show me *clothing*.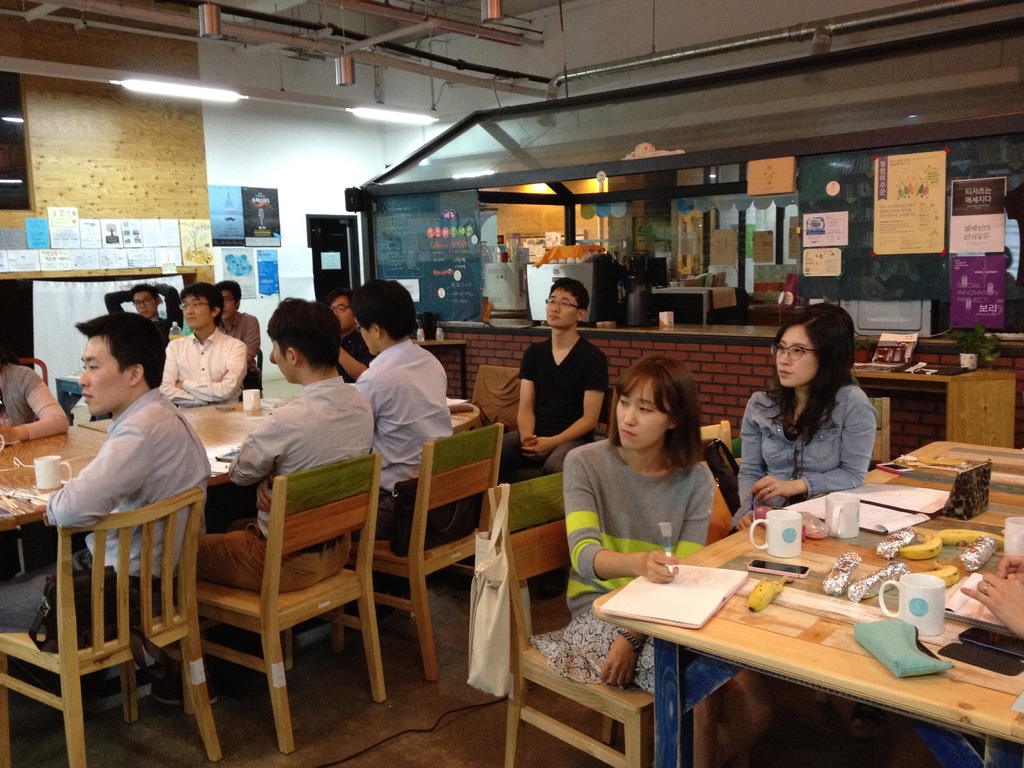
*clothing* is here: (x1=559, y1=430, x2=712, y2=709).
